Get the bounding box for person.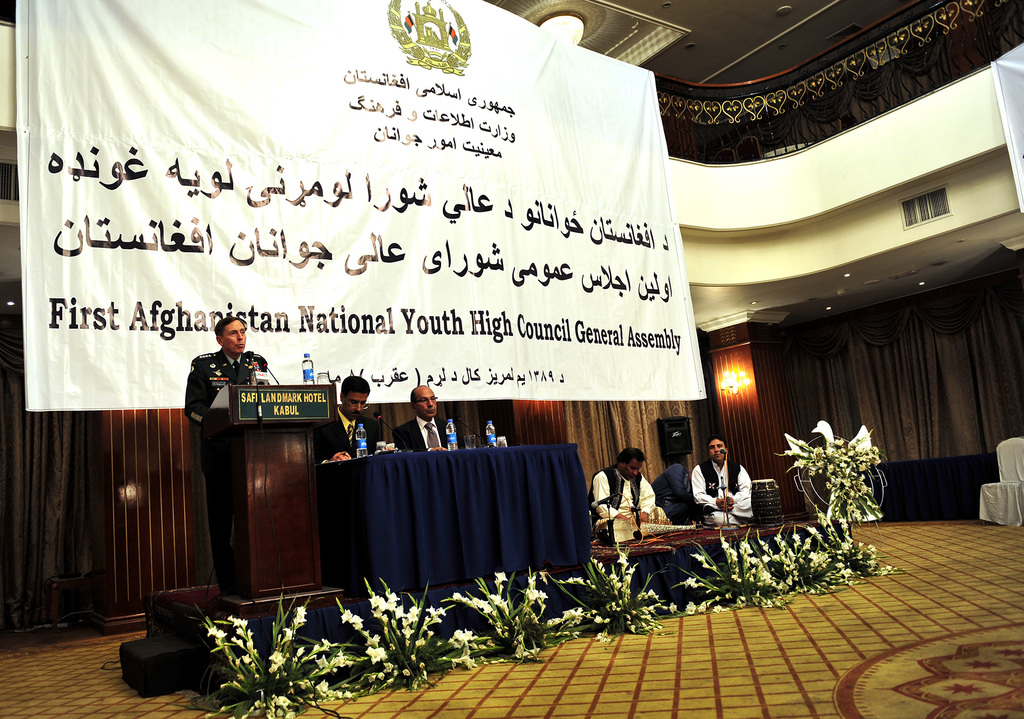
bbox=[595, 456, 664, 535].
